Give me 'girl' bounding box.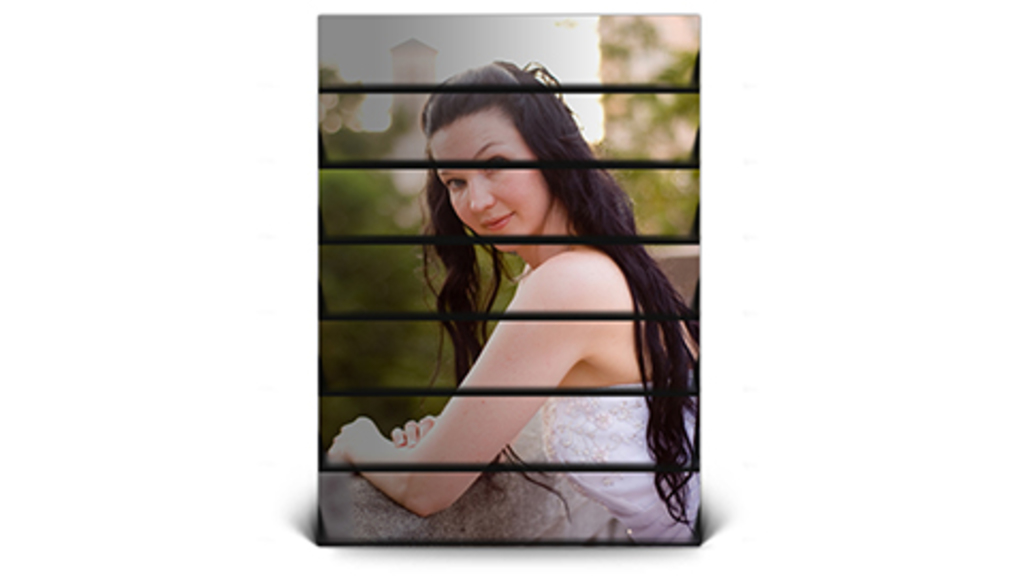
<box>314,60,702,542</box>.
